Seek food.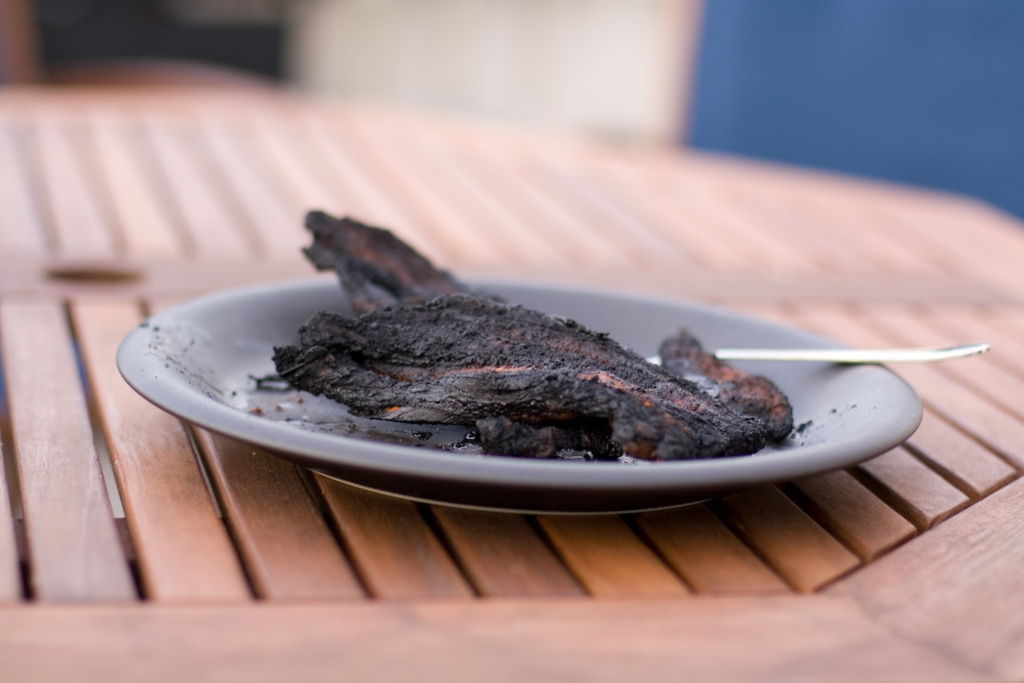
[left=154, top=240, right=857, bottom=481].
